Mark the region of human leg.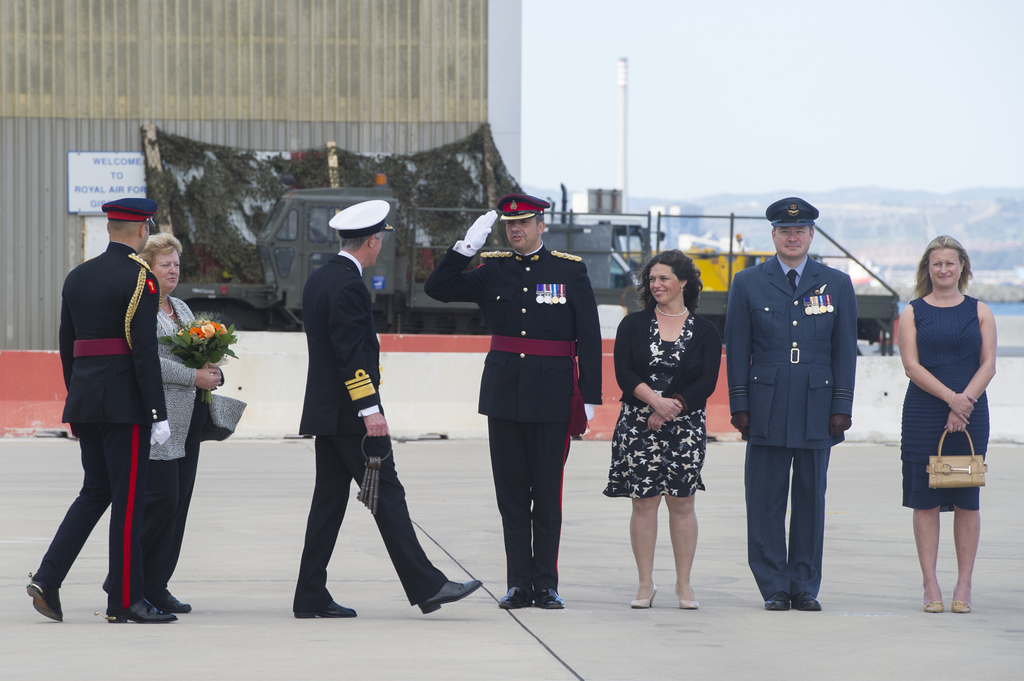
Region: bbox=(664, 408, 705, 611).
